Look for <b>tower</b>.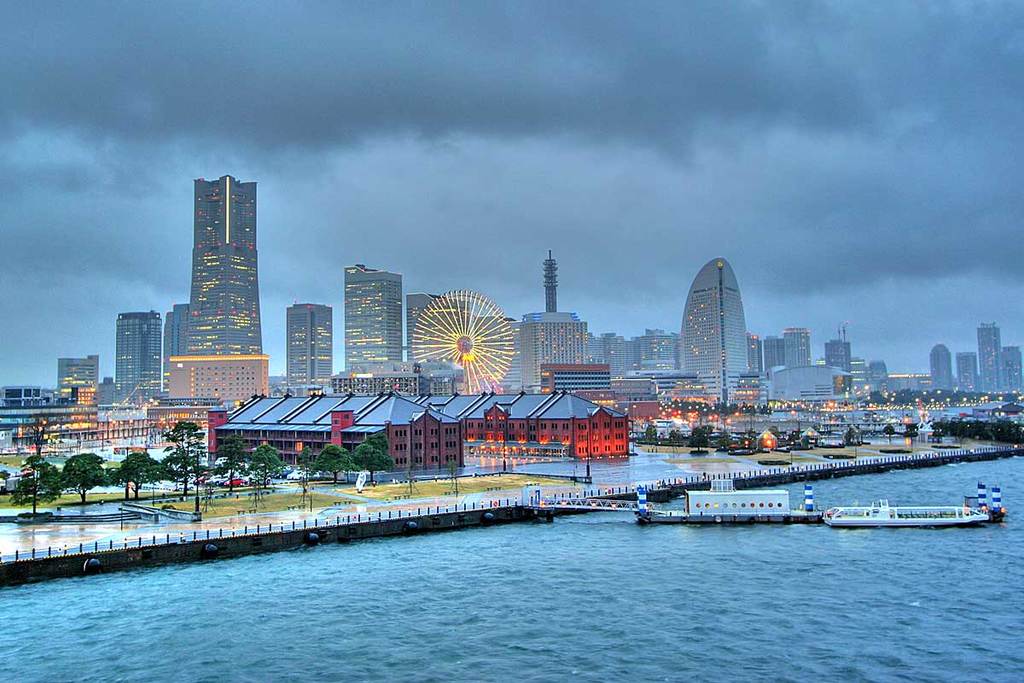
Found: rect(1010, 349, 1022, 399).
